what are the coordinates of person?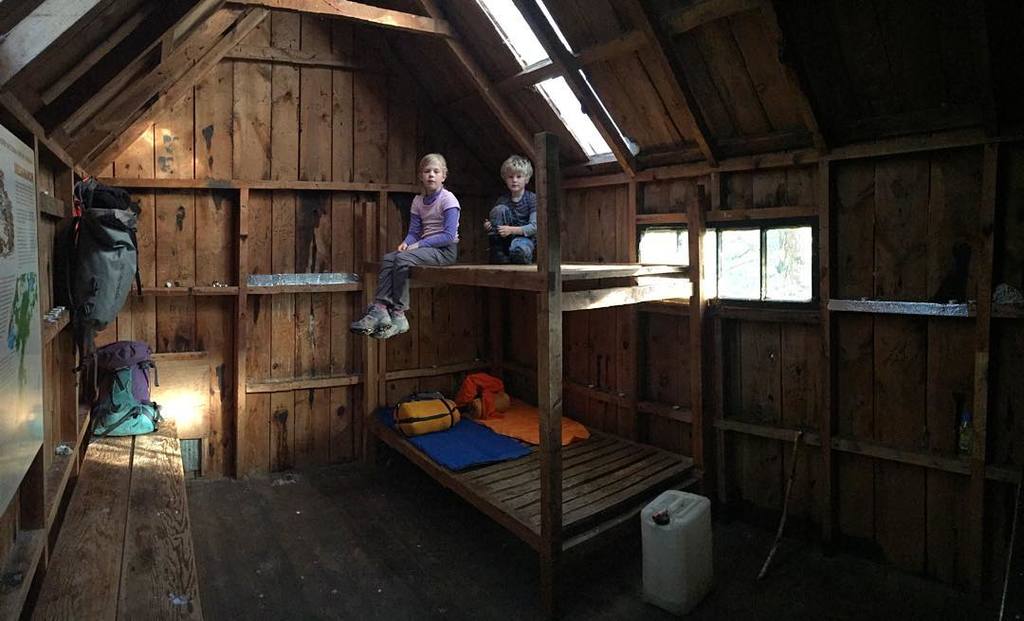
box(482, 153, 540, 268).
